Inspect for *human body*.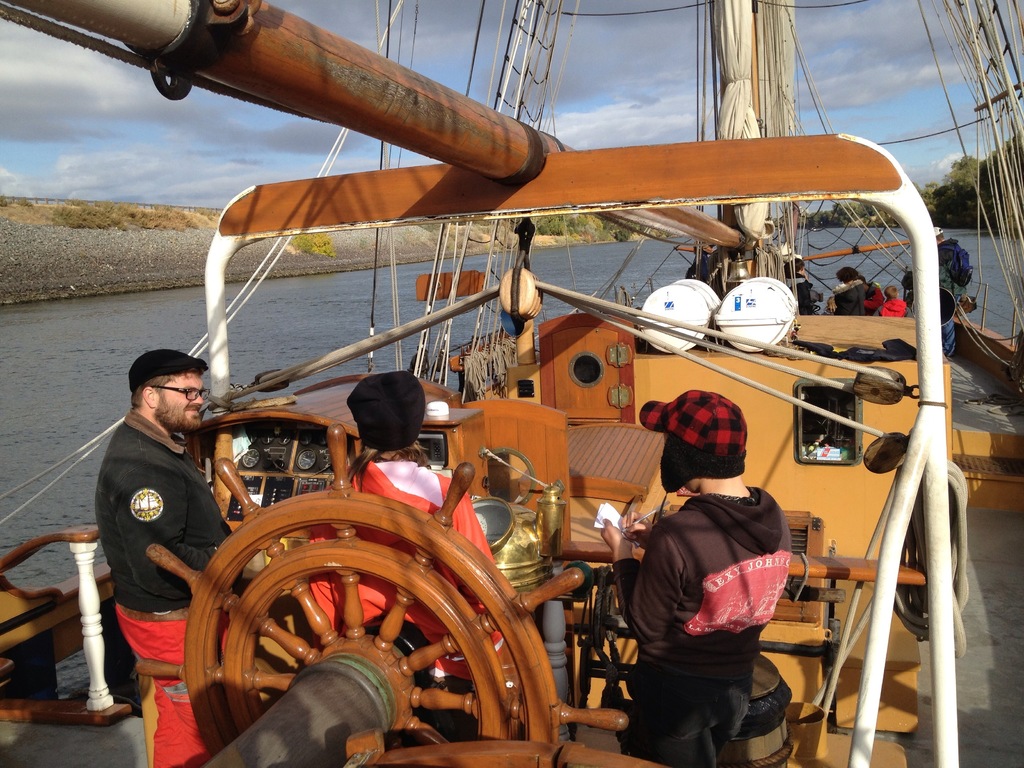
Inspection: bbox(785, 263, 813, 319).
